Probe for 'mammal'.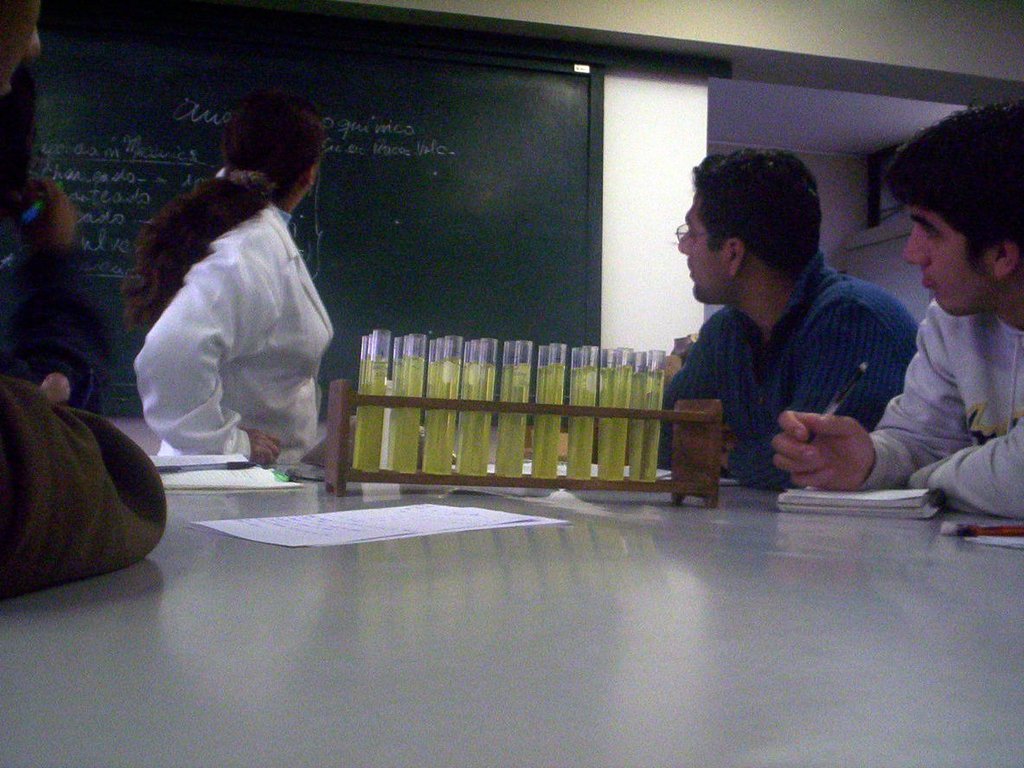
Probe result: (129, 89, 336, 463).
